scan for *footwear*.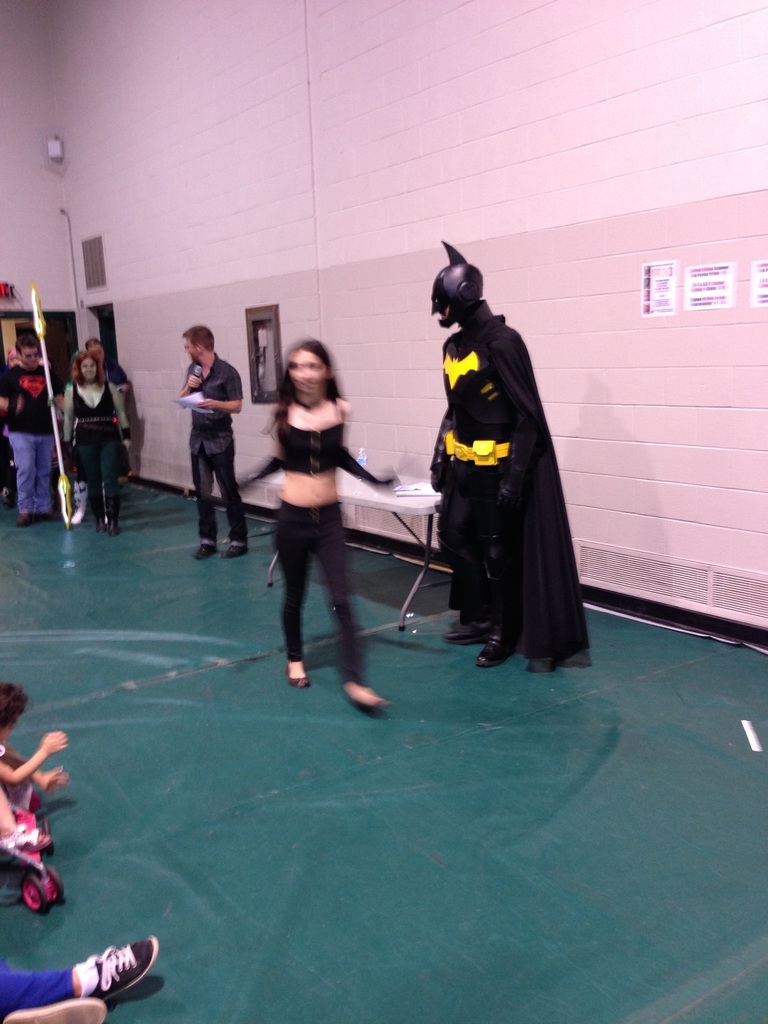
Scan result: locate(286, 662, 314, 689).
